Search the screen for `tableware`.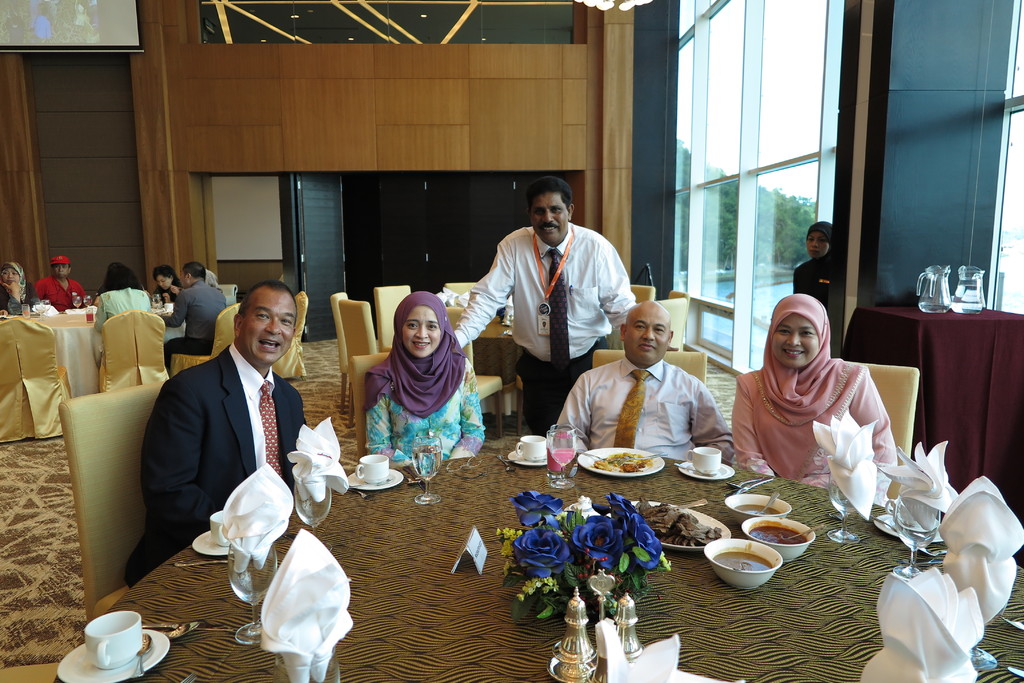
Found at box(780, 522, 827, 540).
